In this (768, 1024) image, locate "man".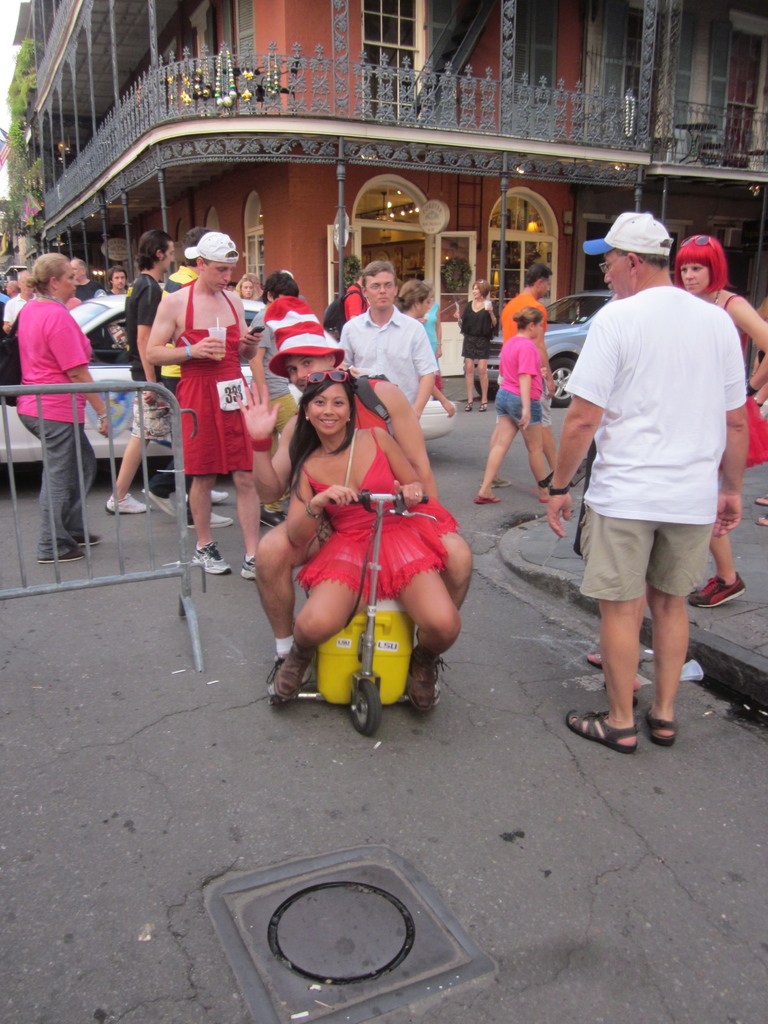
Bounding box: 6:282:20:296.
